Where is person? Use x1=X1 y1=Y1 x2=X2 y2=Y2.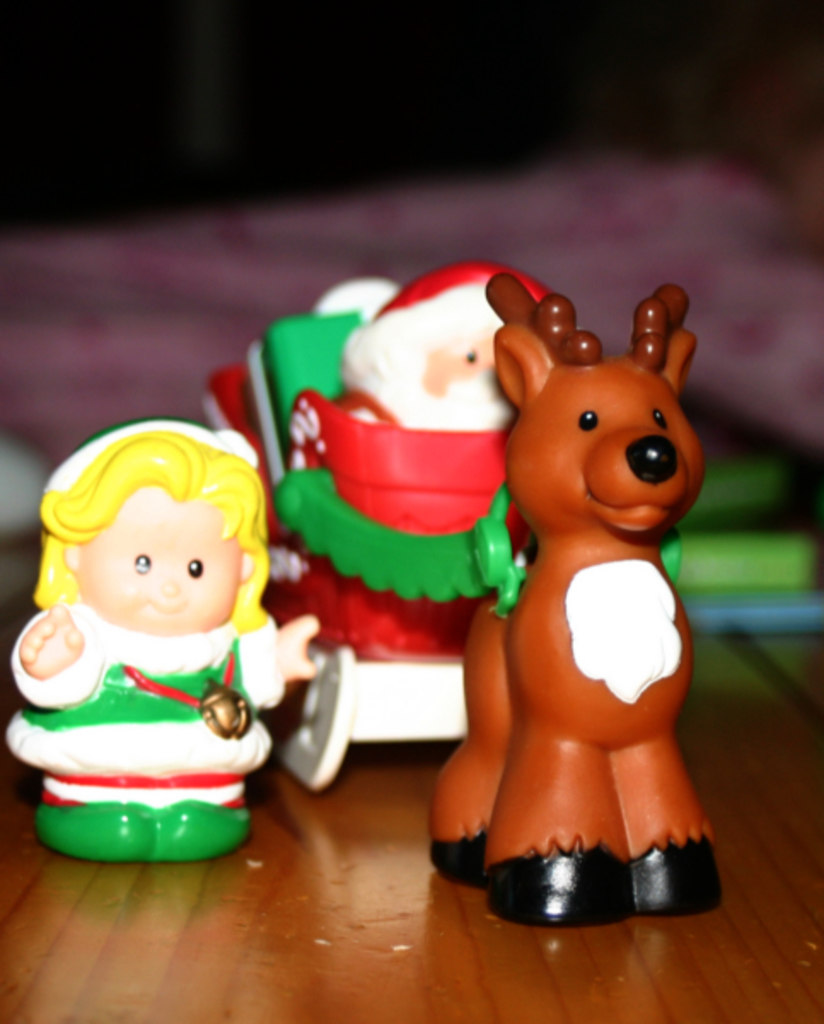
x1=10 y1=413 x2=333 y2=870.
